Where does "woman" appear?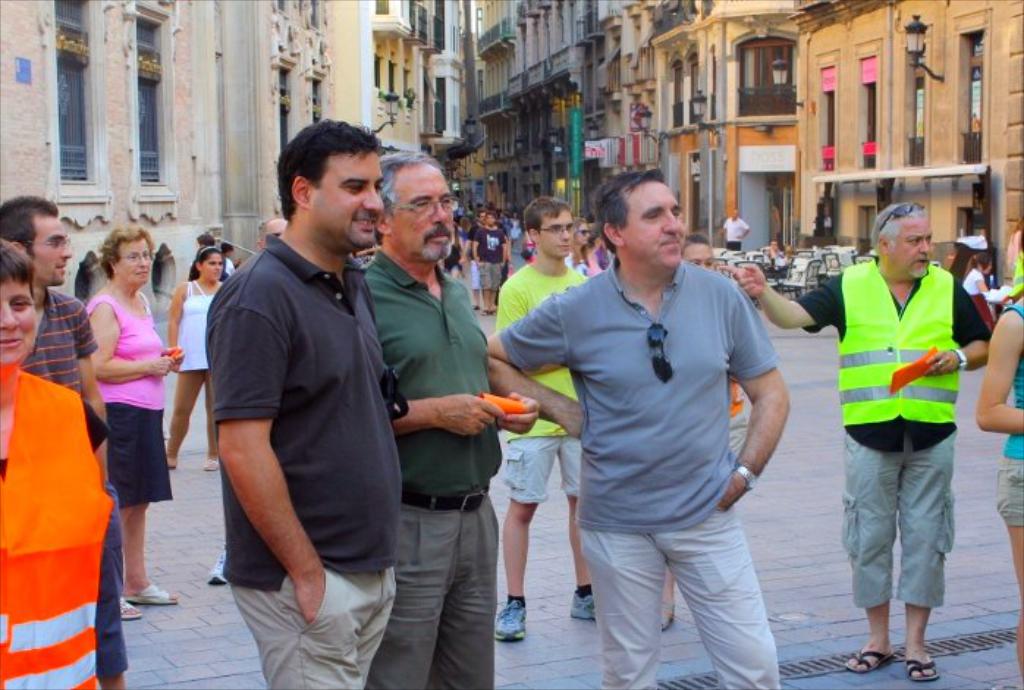
Appears at bbox=(87, 228, 188, 620).
